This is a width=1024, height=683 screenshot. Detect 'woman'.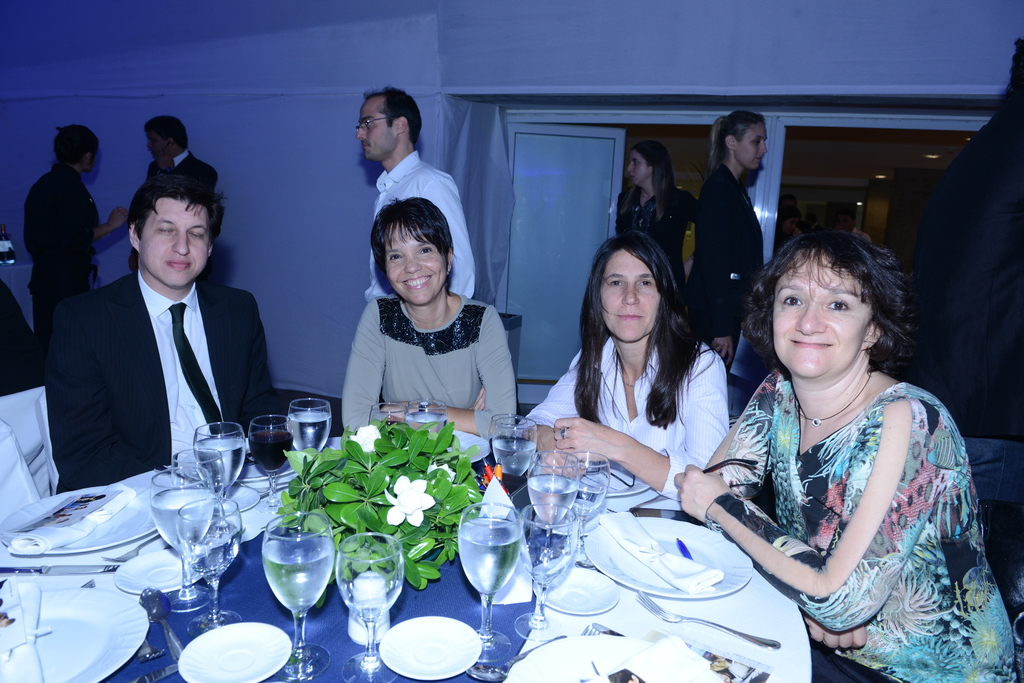
{"left": 619, "top": 138, "right": 706, "bottom": 324}.
